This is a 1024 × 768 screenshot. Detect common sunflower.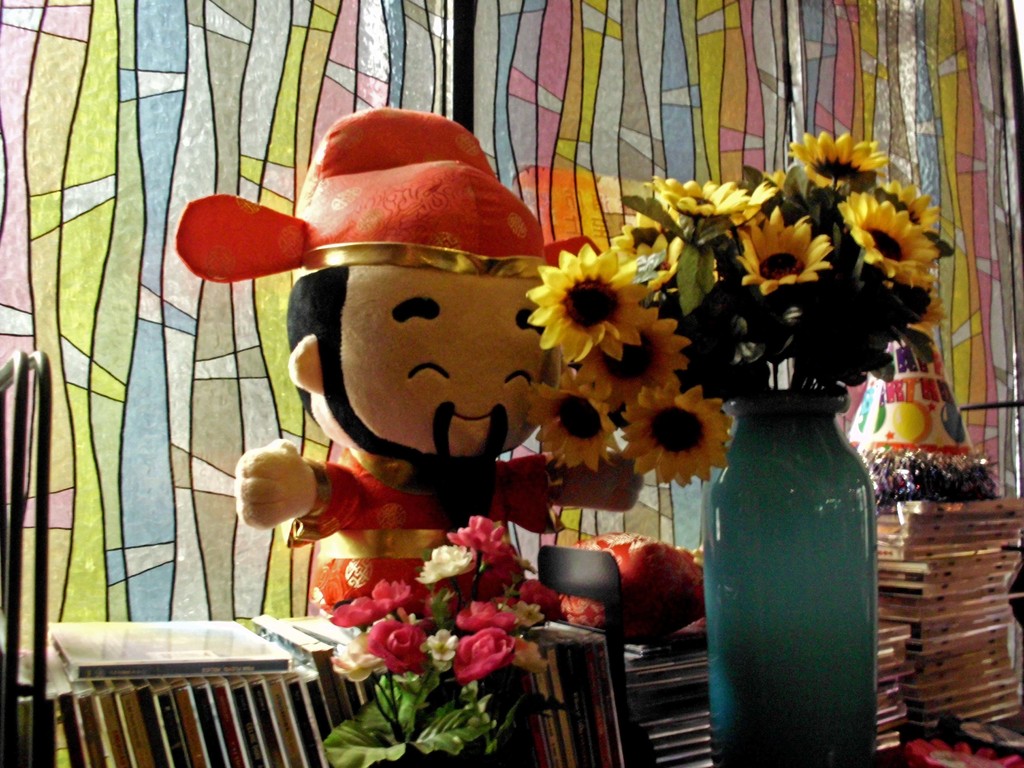
{"left": 865, "top": 184, "right": 937, "bottom": 227}.
